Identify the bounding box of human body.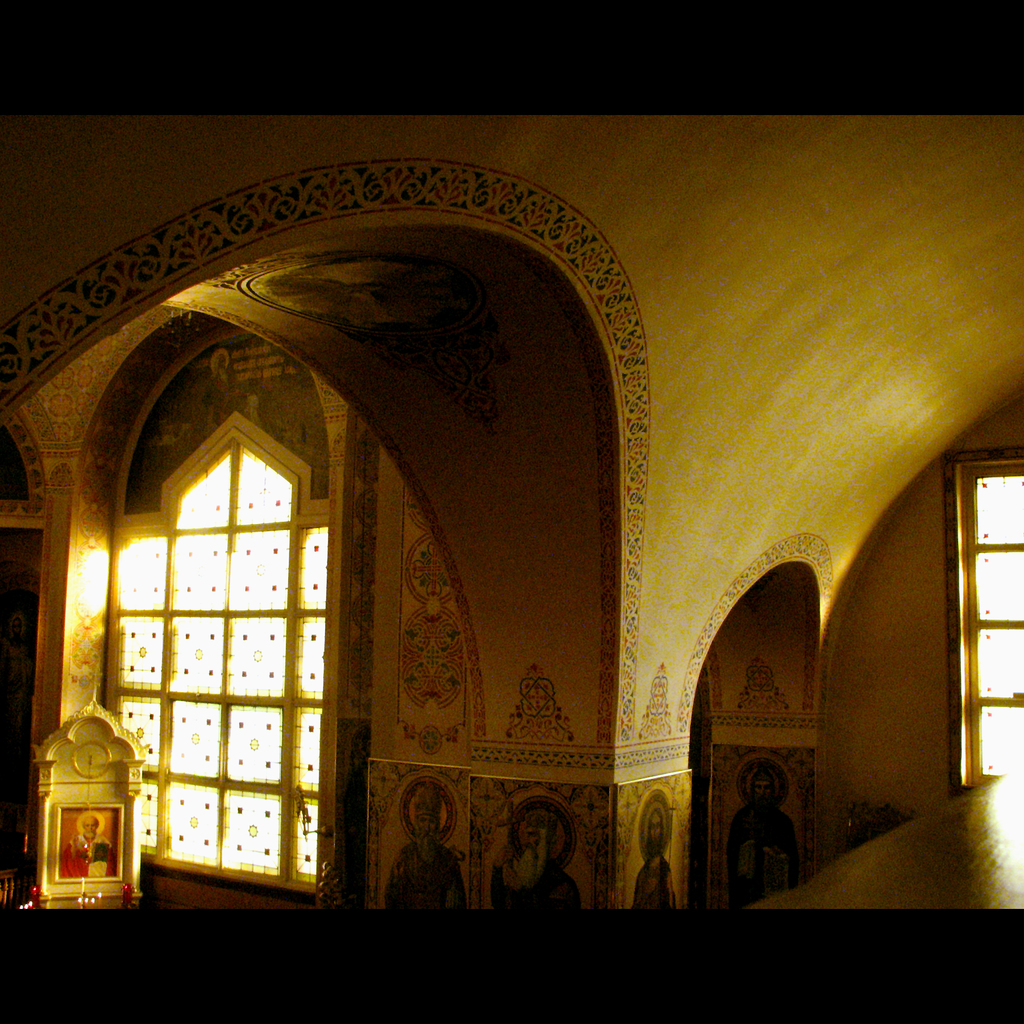
rect(731, 765, 790, 904).
